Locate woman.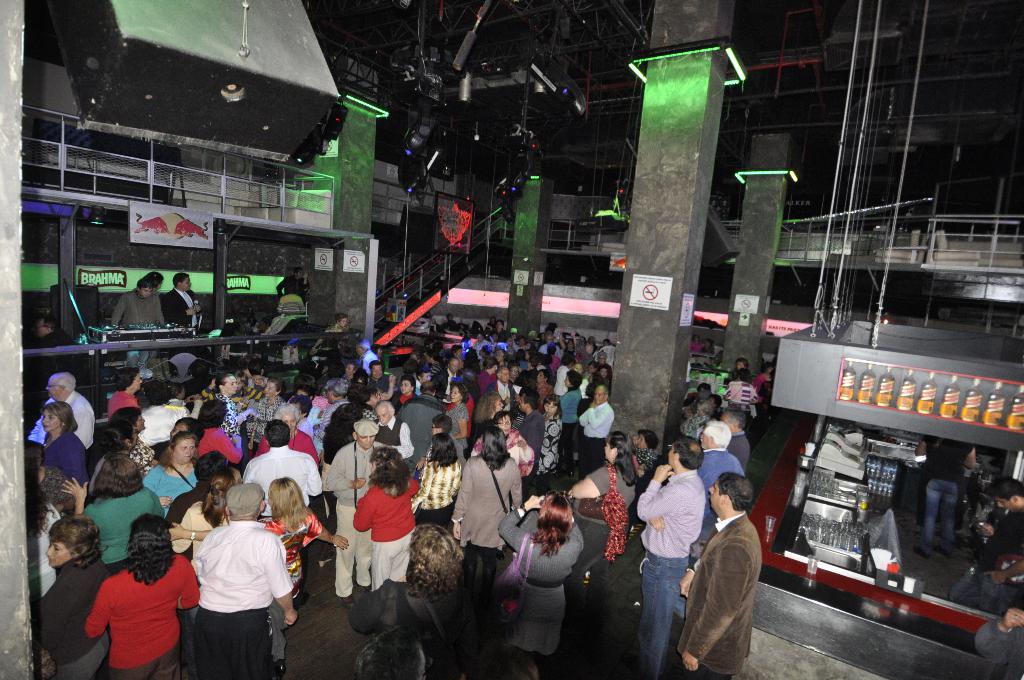
Bounding box: (left=252, top=378, right=289, bottom=450).
